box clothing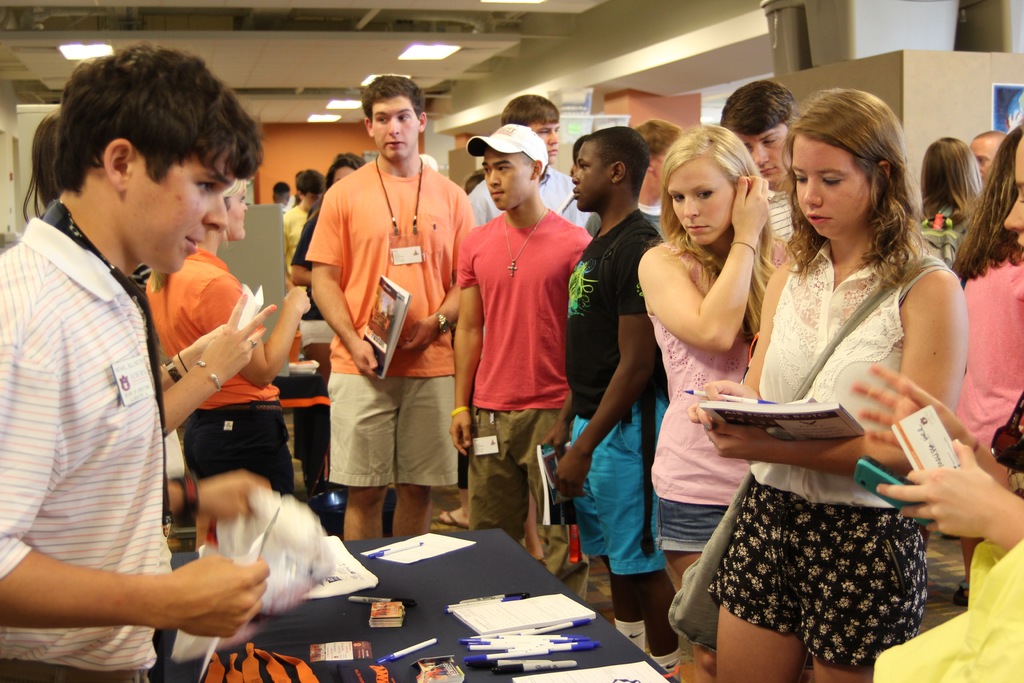
(x1=758, y1=187, x2=796, y2=245)
